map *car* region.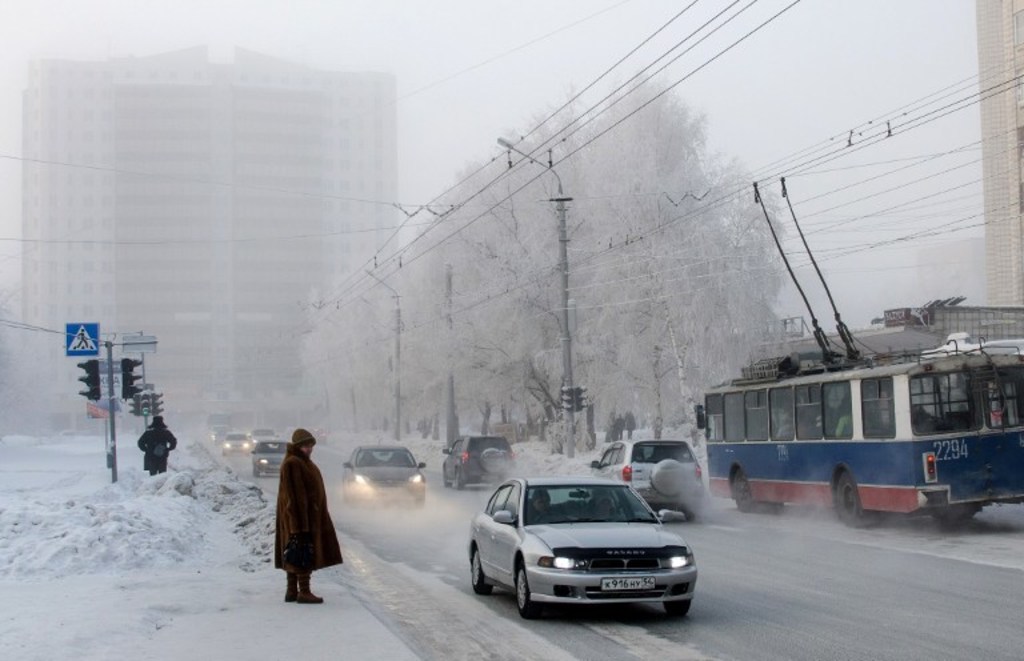
Mapped to bbox=[252, 429, 277, 440].
